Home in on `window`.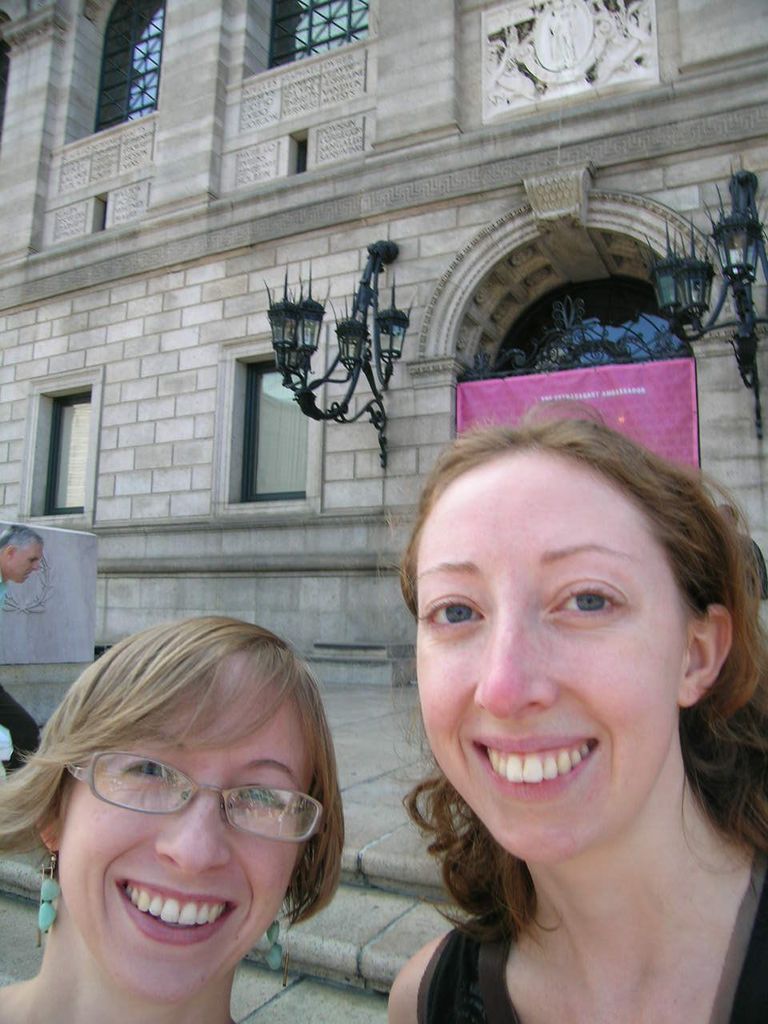
Homed in at {"x1": 28, "y1": 362, "x2": 106, "y2": 526}.
